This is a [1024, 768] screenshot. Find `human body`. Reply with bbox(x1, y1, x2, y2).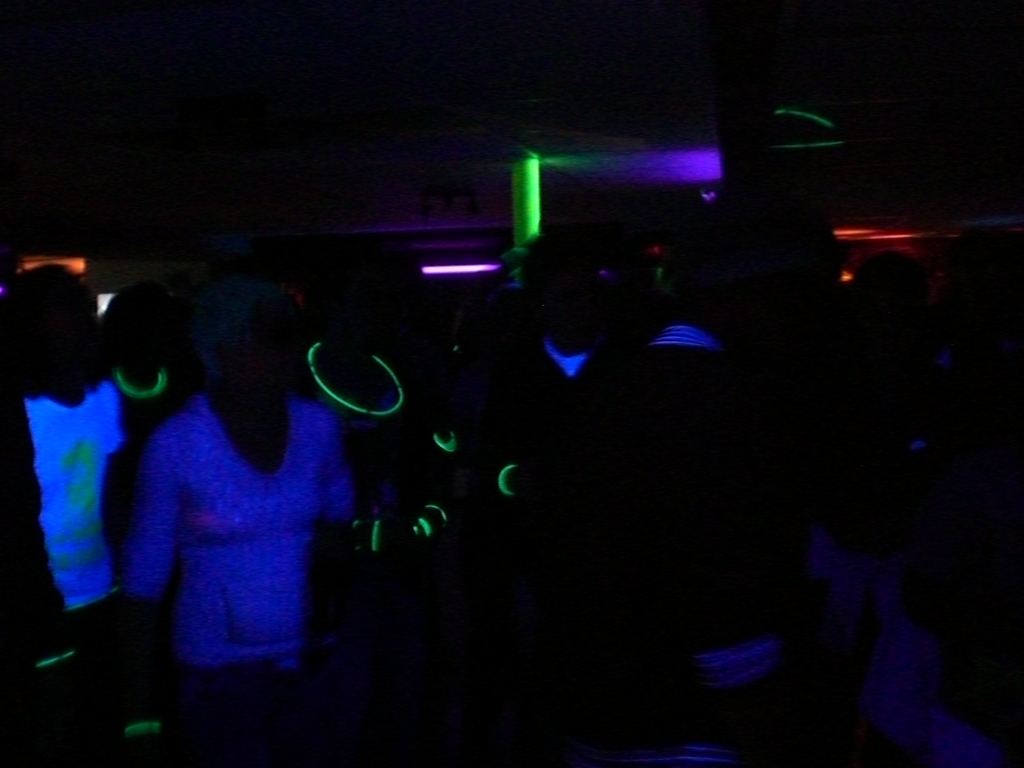
bbox(112, 288, 335, 715).
